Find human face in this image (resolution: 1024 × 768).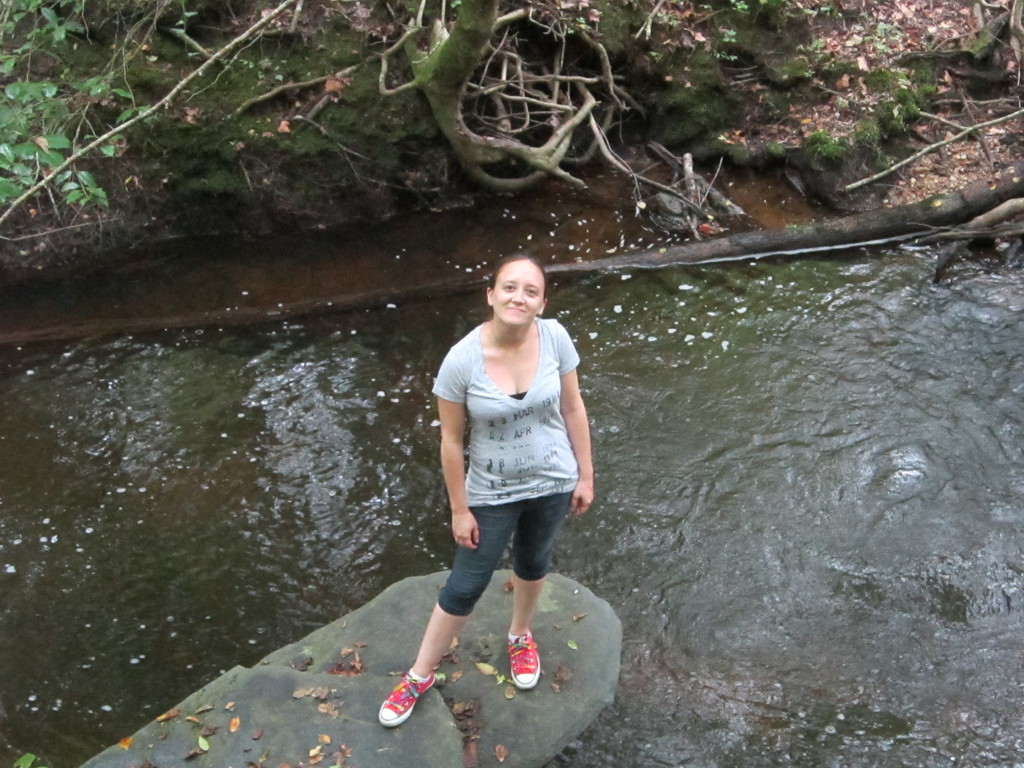
[x1=493, y1=262, x2=540, y2=325].
